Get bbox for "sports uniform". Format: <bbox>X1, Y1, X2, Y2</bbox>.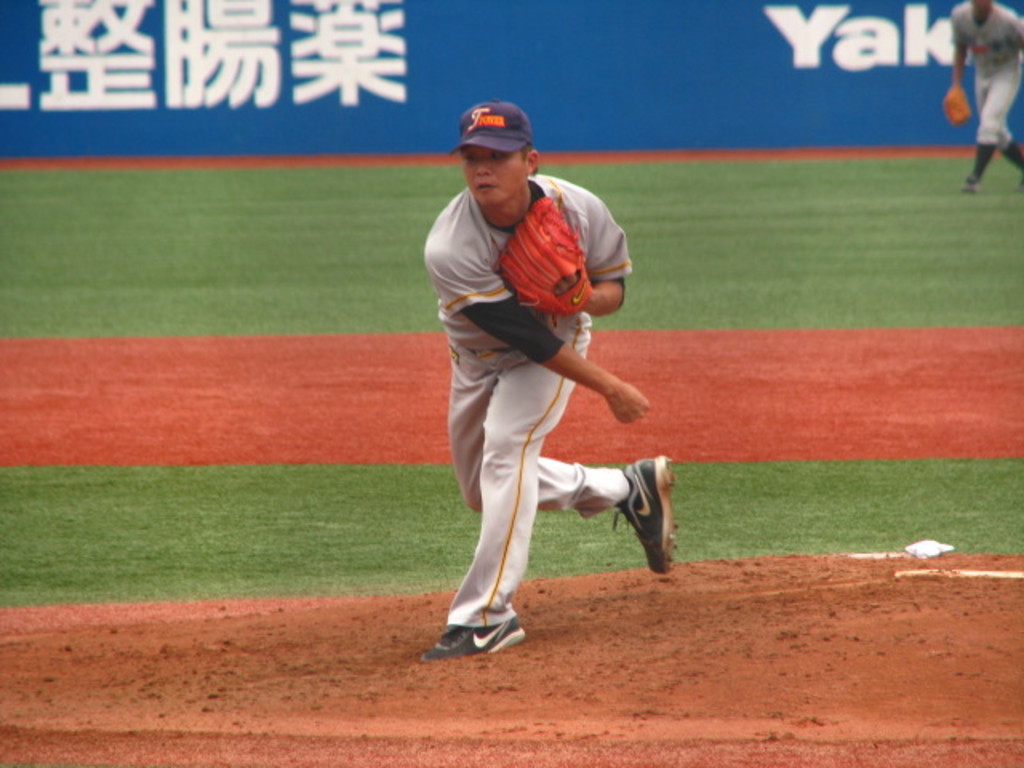
<bbox>424, 104, 680, 662</bbox>.
